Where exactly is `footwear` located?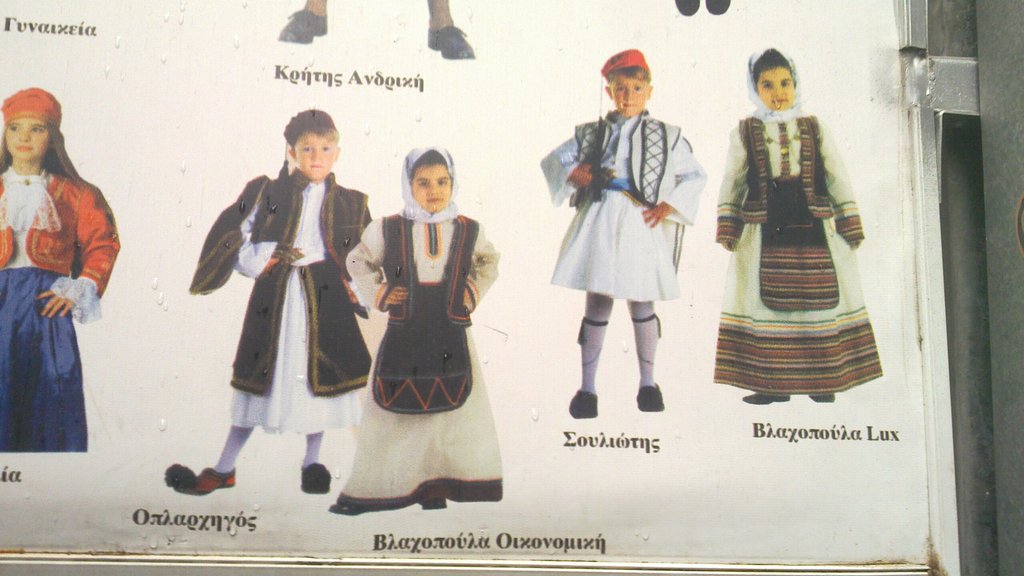
Its bounding box is region(326, 507, 365, 518).
